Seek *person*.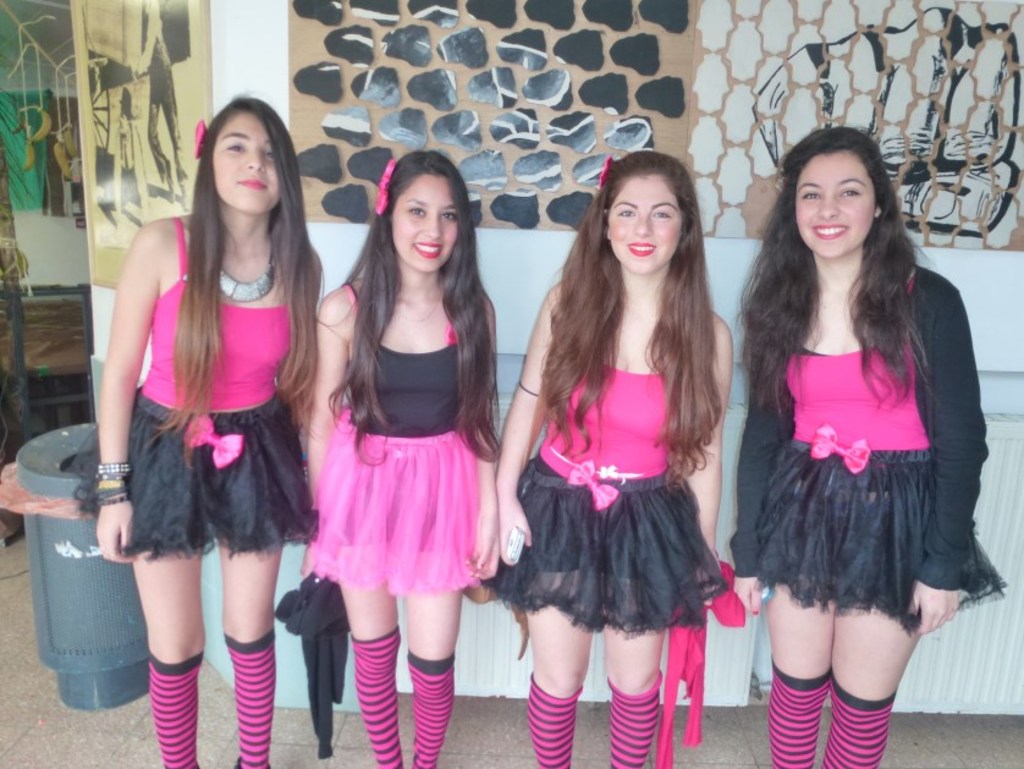
x1=104, y1=101, x2=305, y2=768.
